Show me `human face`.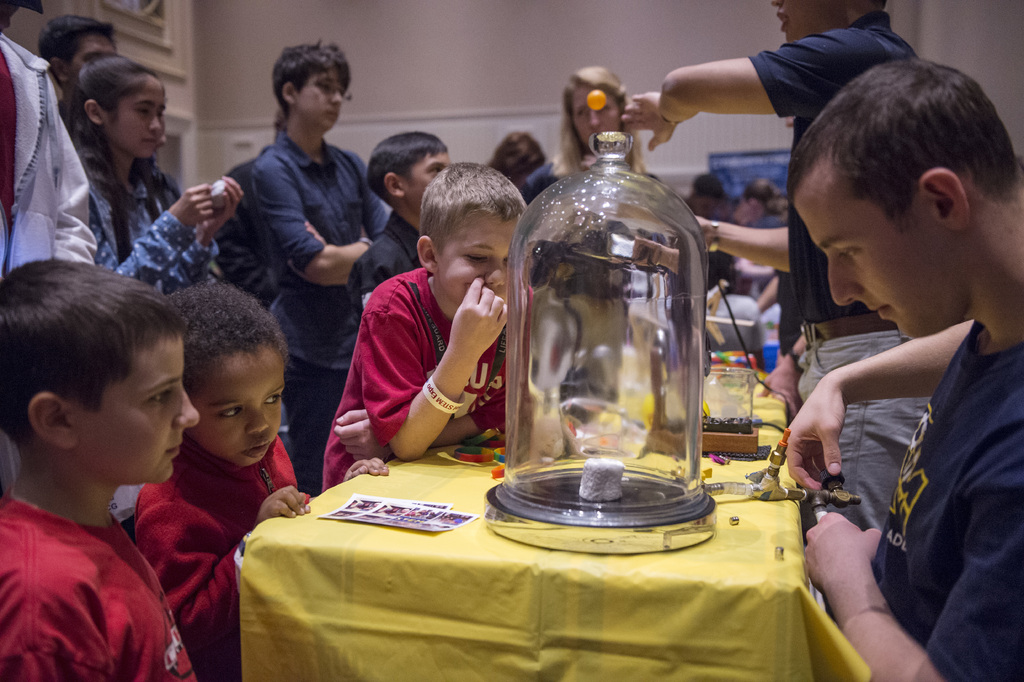
`human face` is here: pyautogui.locateOnScreen(113, 73, 172, 165).
